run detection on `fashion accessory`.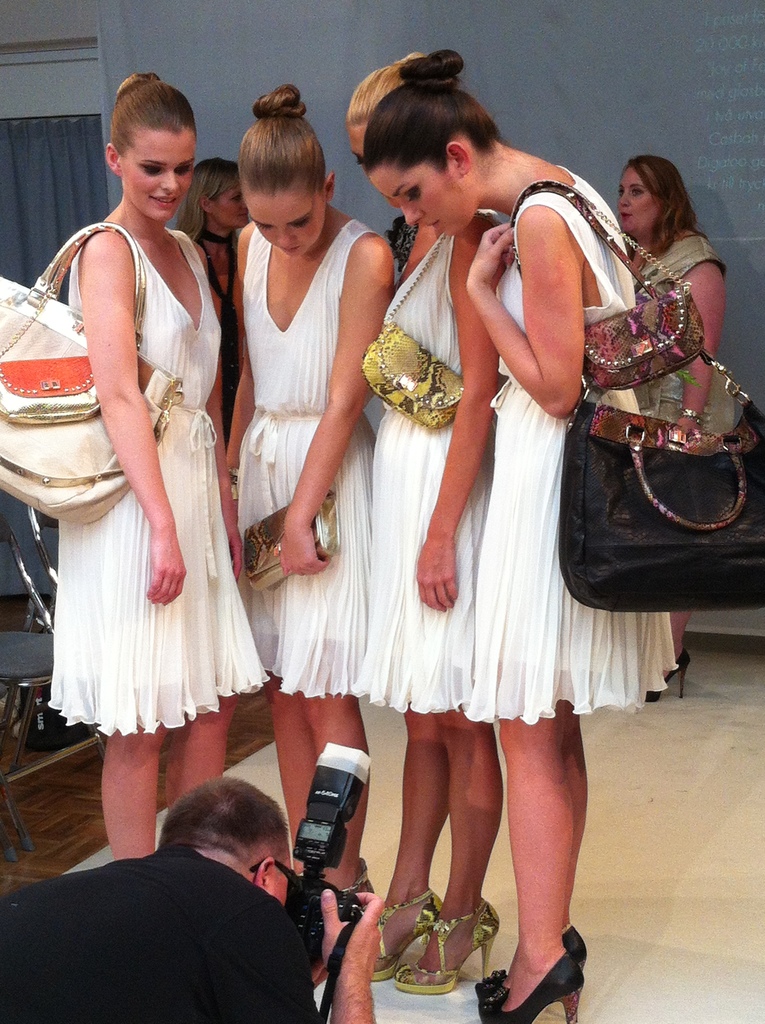
Result: [479, 923, 593, 998].
